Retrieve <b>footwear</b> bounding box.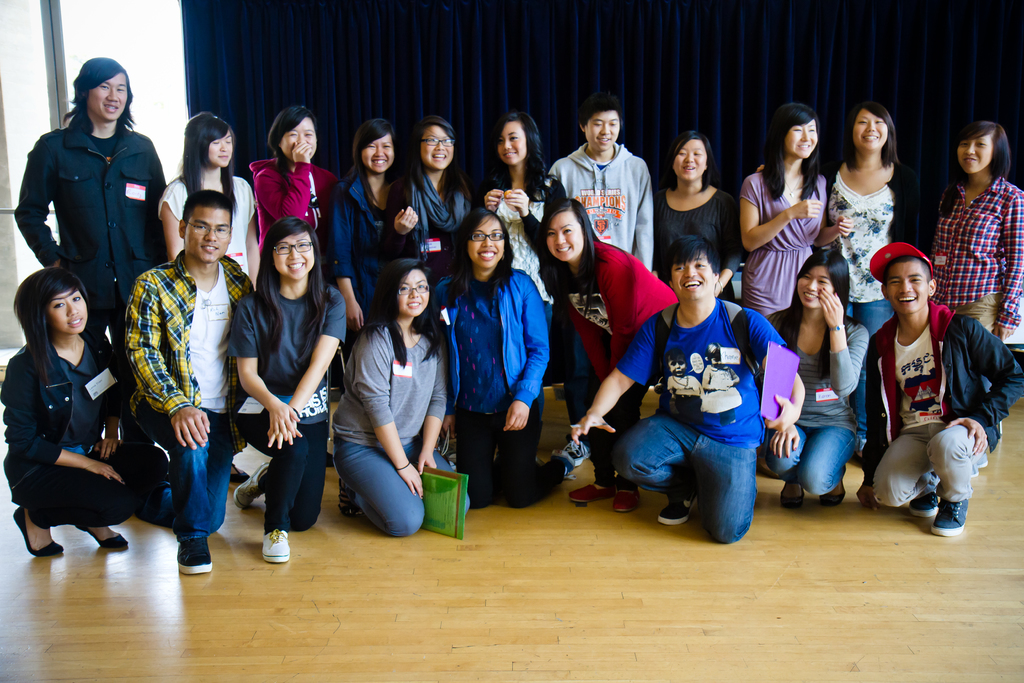
Bounding box: <region>910, 486, 941, 522</region>.
